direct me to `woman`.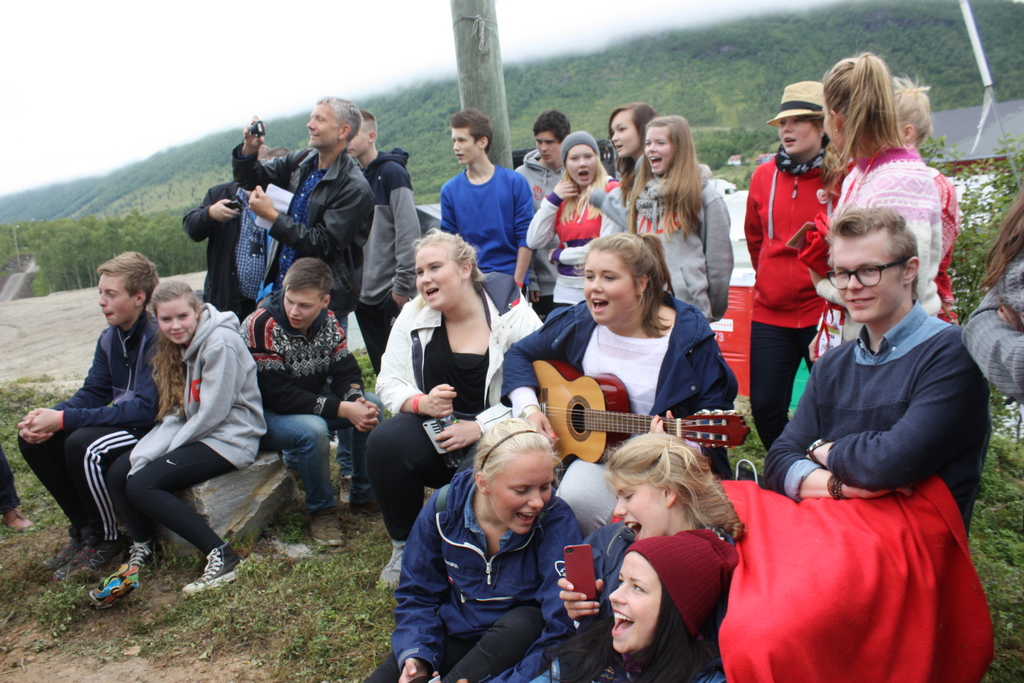
Direction: box=[630, 112, 732, 331].
